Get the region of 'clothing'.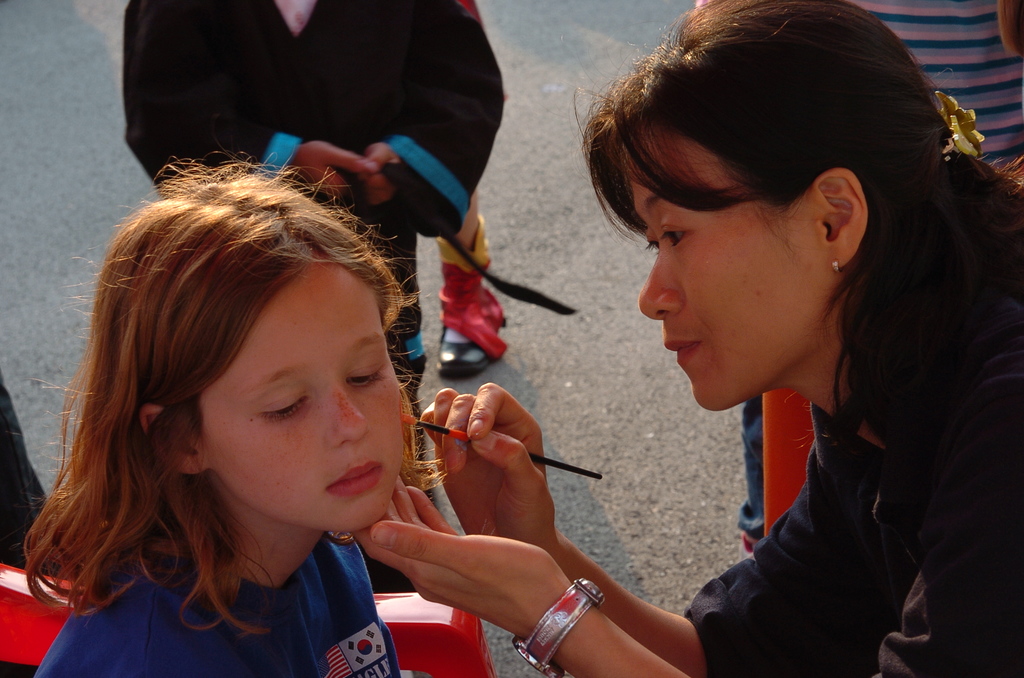
region(120, 0, 505, 460).
